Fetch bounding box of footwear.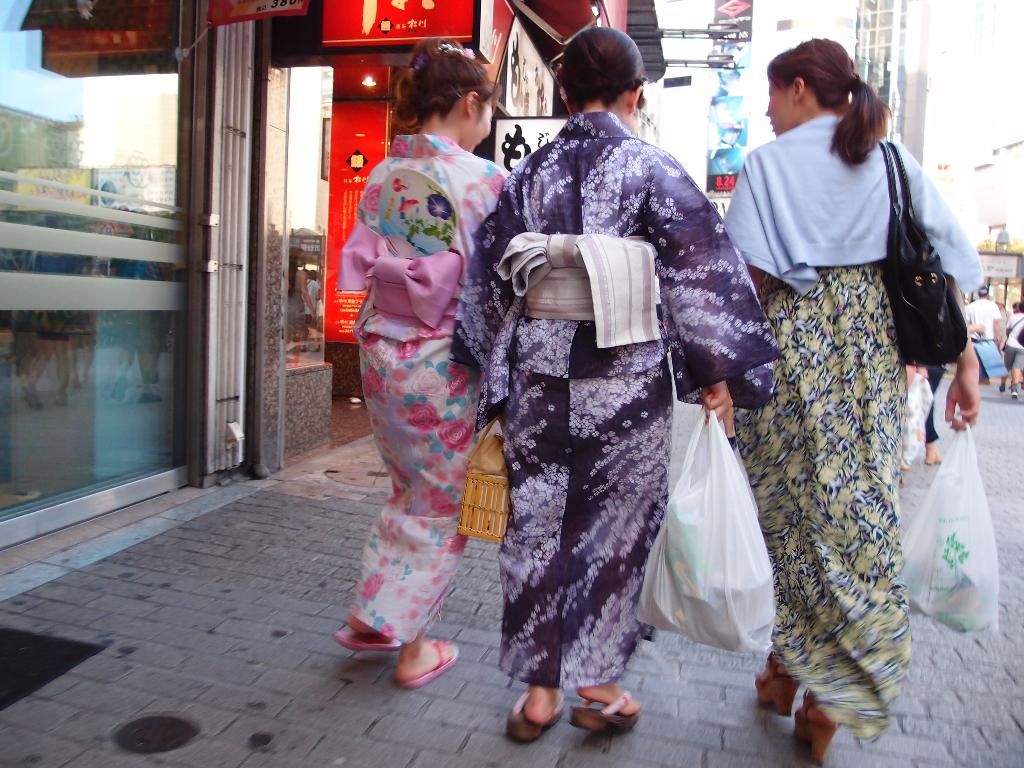
Bbox: crop(394, 636, 460, 683).
